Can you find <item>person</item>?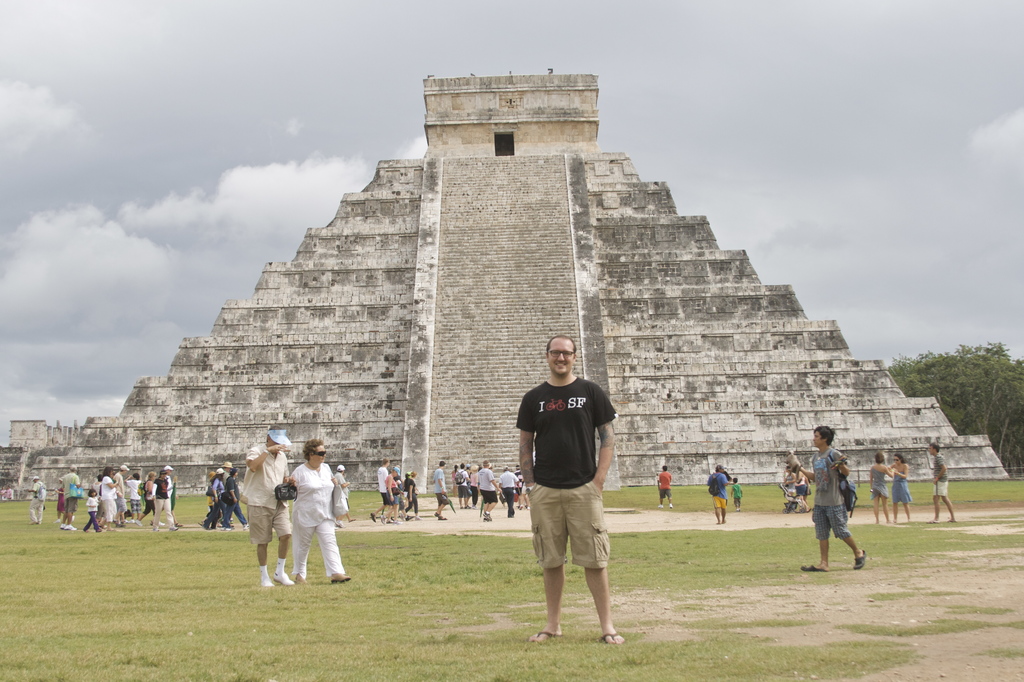
Yes, bounding box: bbox=(709, 467, 727, 526).
